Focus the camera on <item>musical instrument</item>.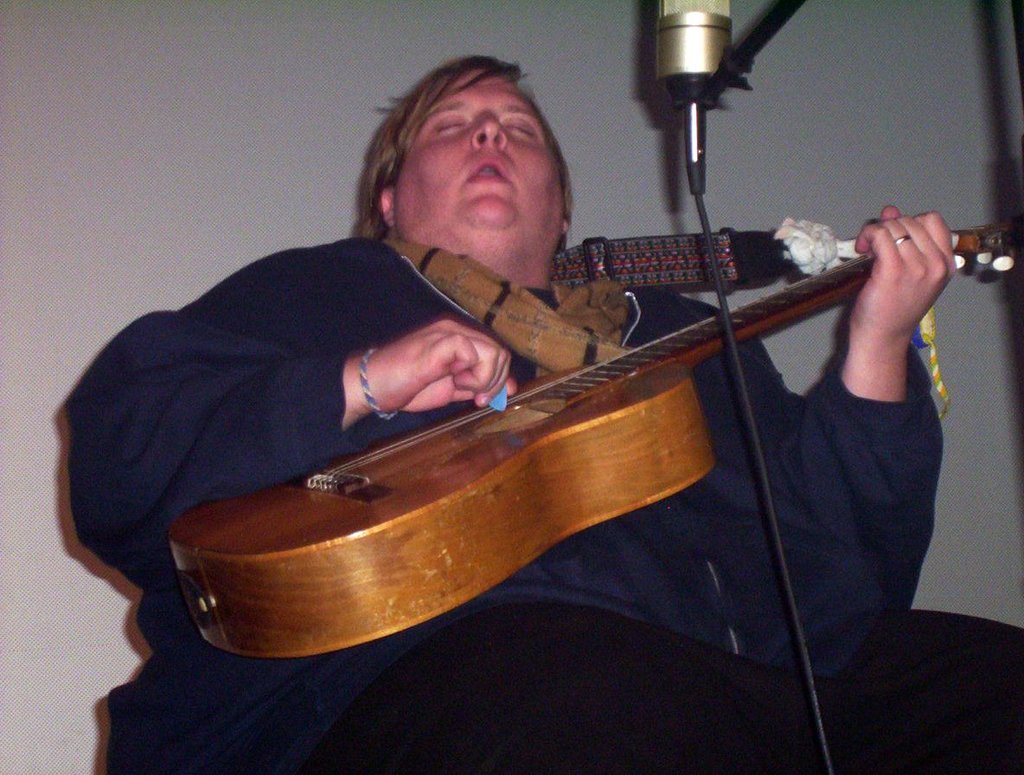
Focus region: <region>161, 215, 1023, 673</region>.
